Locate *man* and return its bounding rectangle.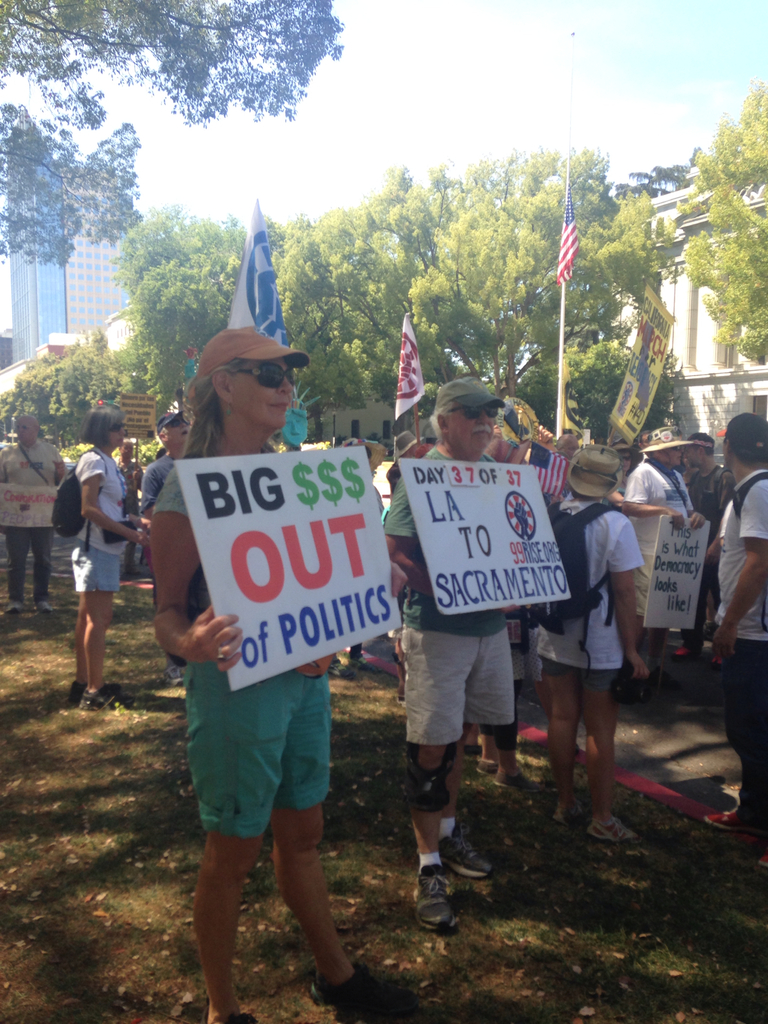
x1=618, y1=424, x2=708, y2=712.
